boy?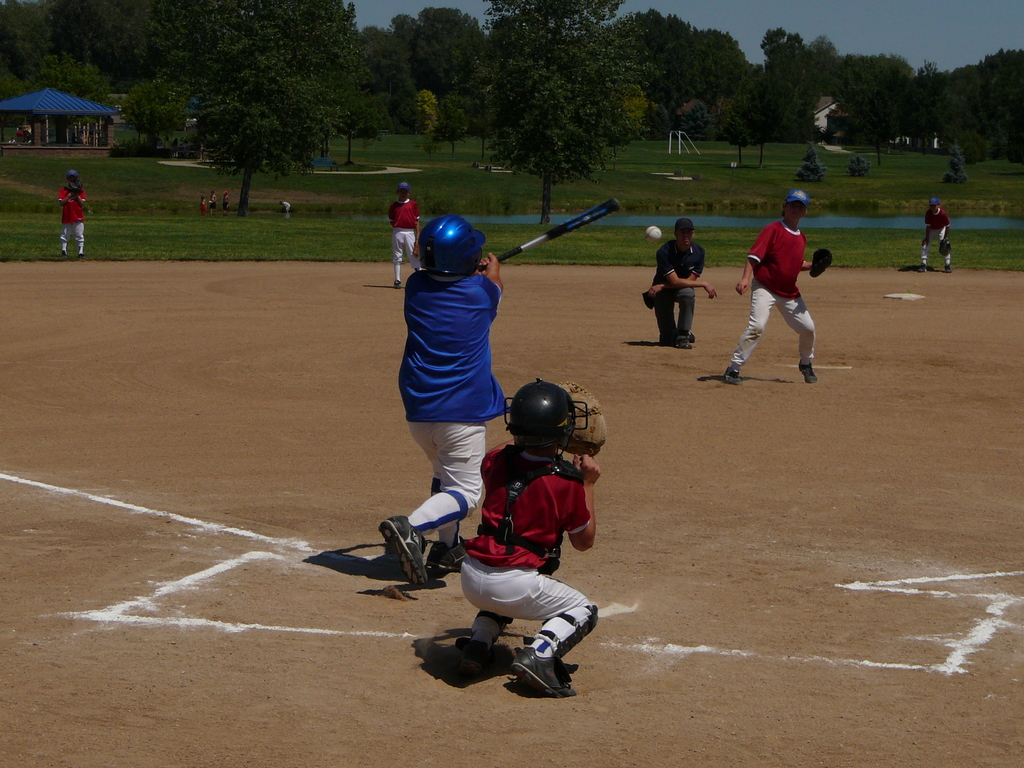
x1=51 y1=171 x2=88 y2=262
